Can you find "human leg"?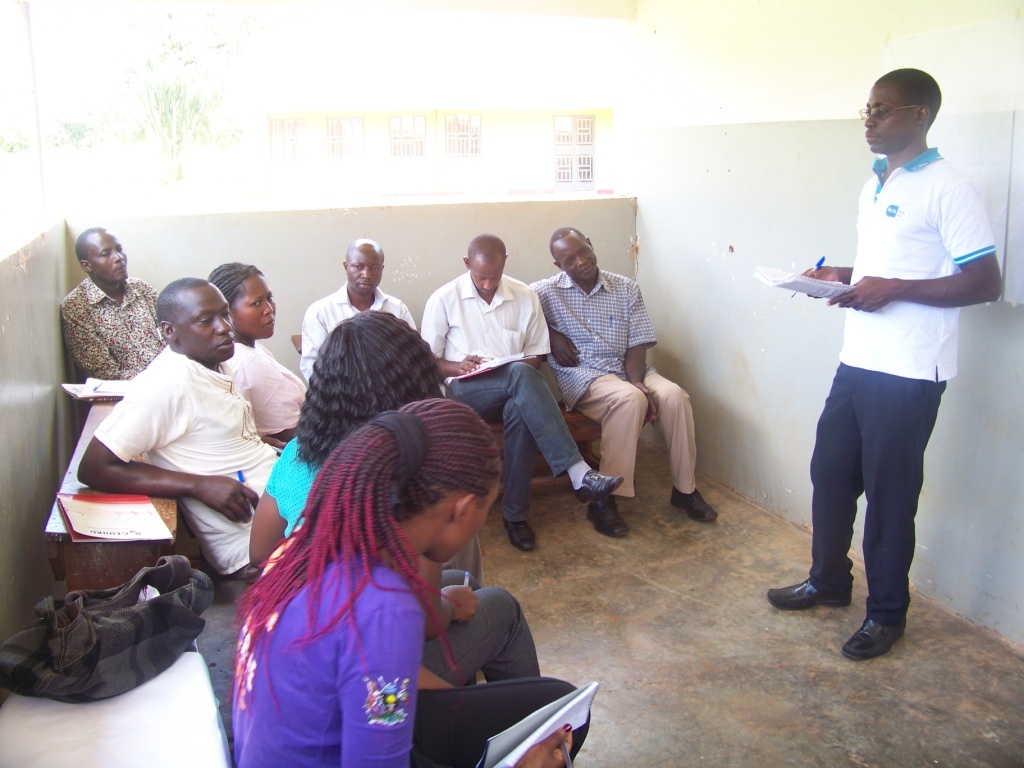
Yes, bounding box: locate(765, 371, 864, 609).
